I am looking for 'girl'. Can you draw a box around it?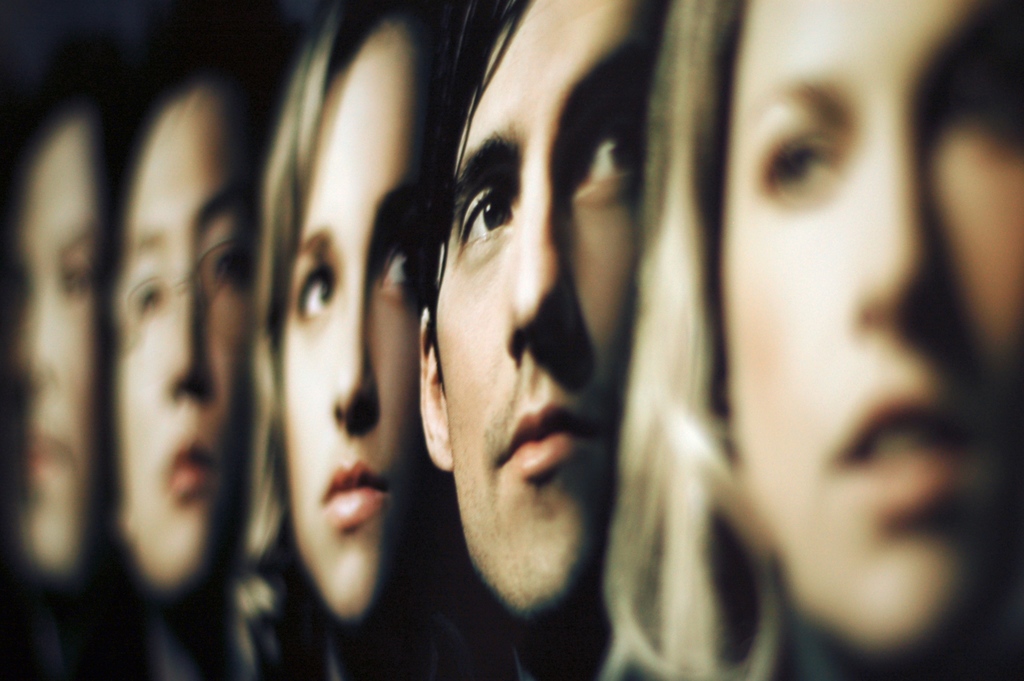
Sure, the bounding box is bbox=[235, 0, 452, 680].
